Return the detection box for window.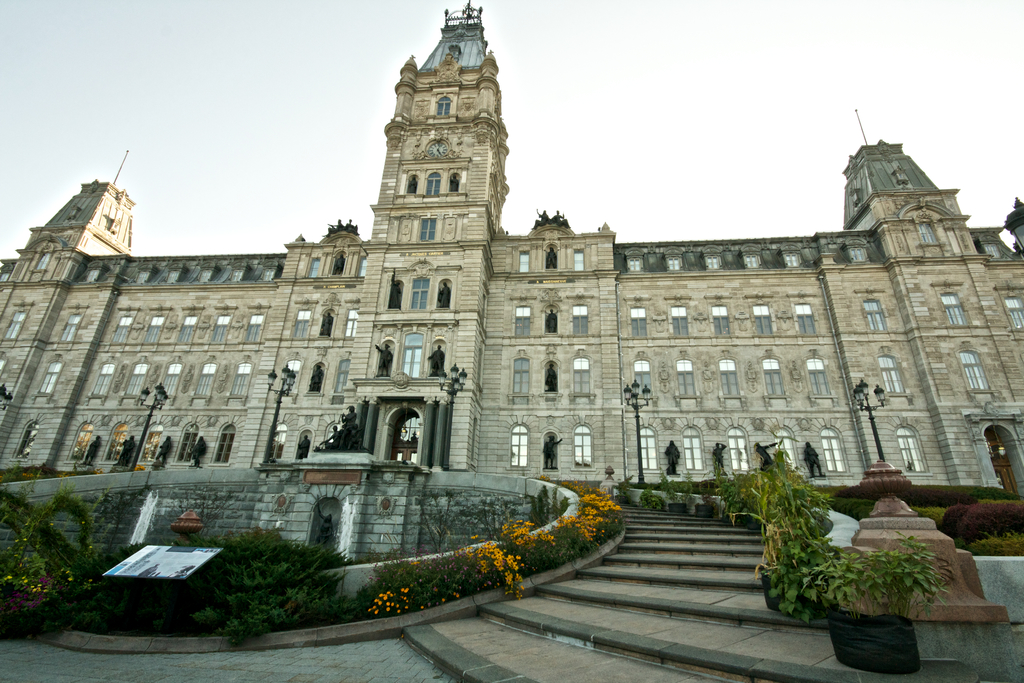
<bbox>295, 311, 312, 337</bbox>.
